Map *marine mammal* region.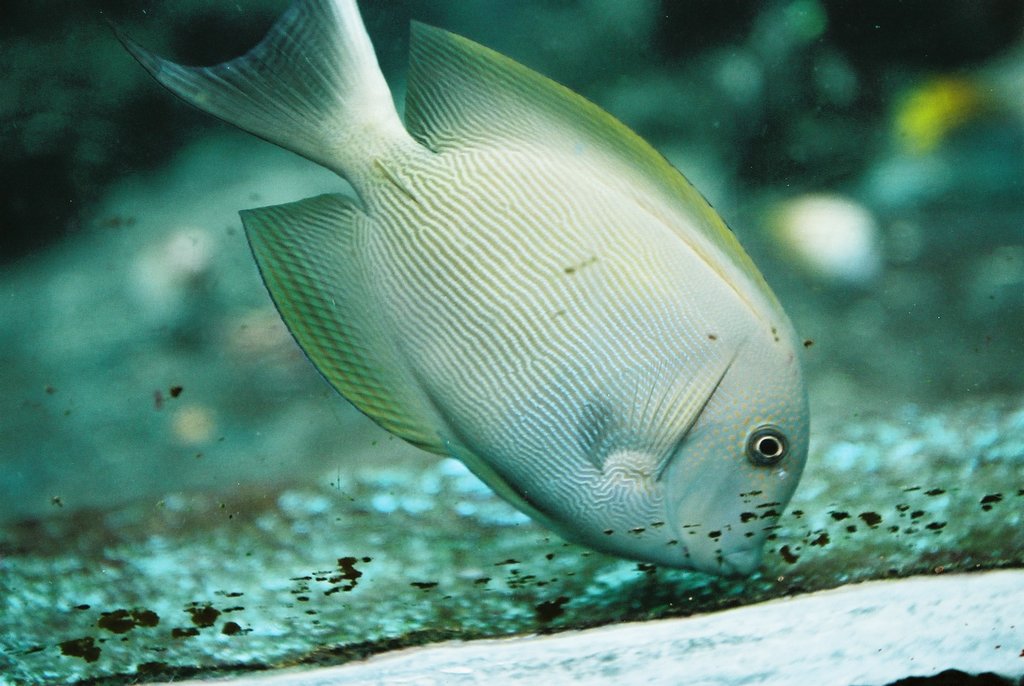
Mapped to rect(288, 0, 750, 577).
